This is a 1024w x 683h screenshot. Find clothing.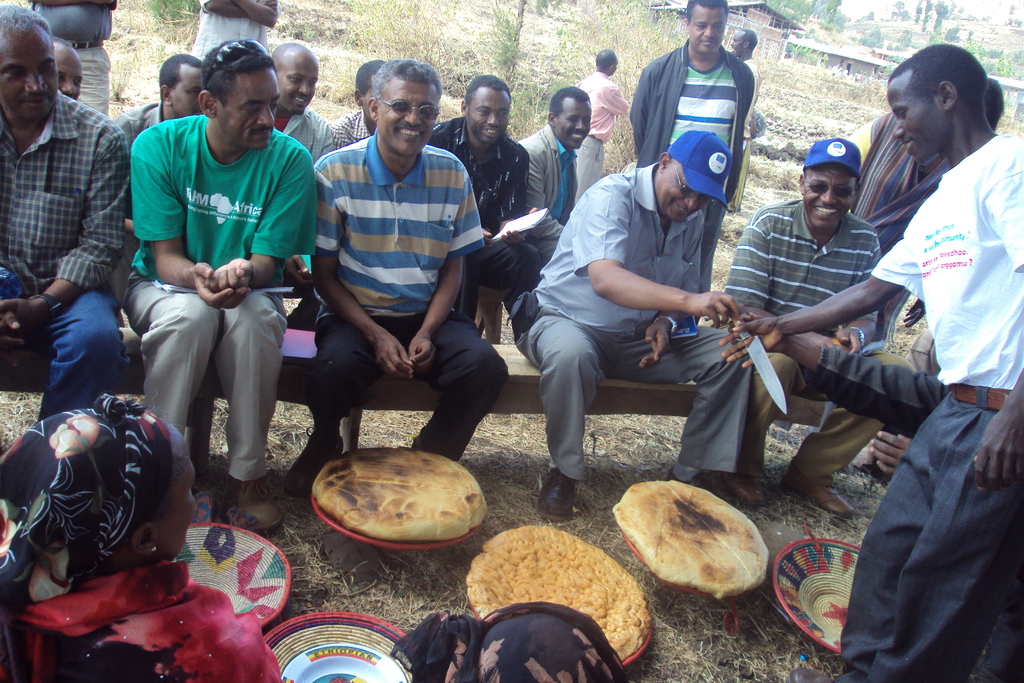
Bounding box: select_region(513, 169, 736, 468).
